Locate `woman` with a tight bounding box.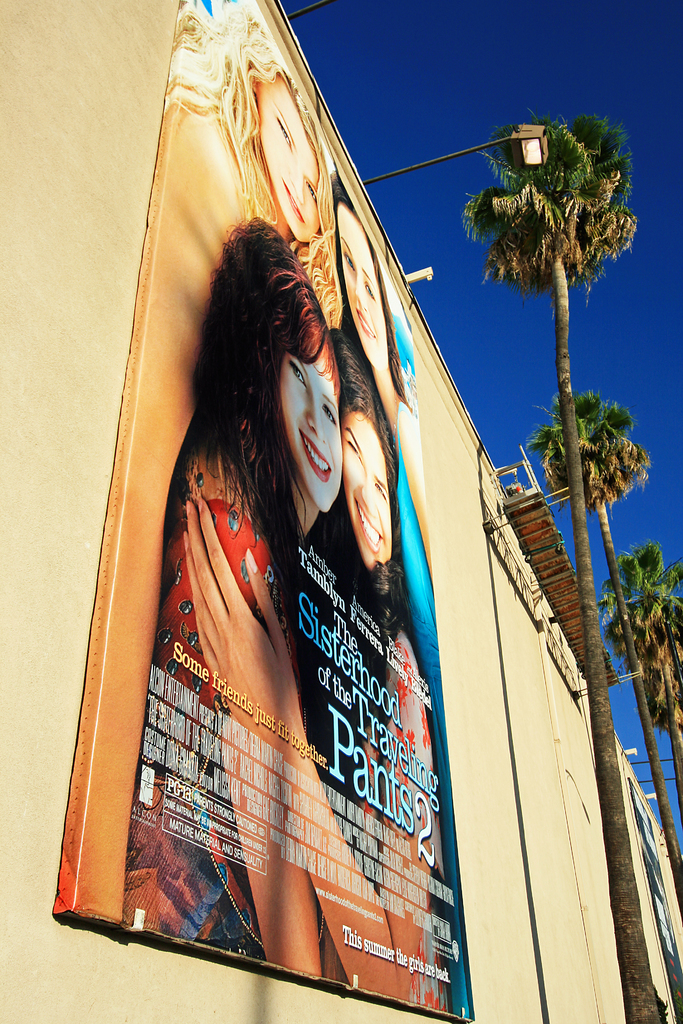
<box>179,328,458,959</box>.
